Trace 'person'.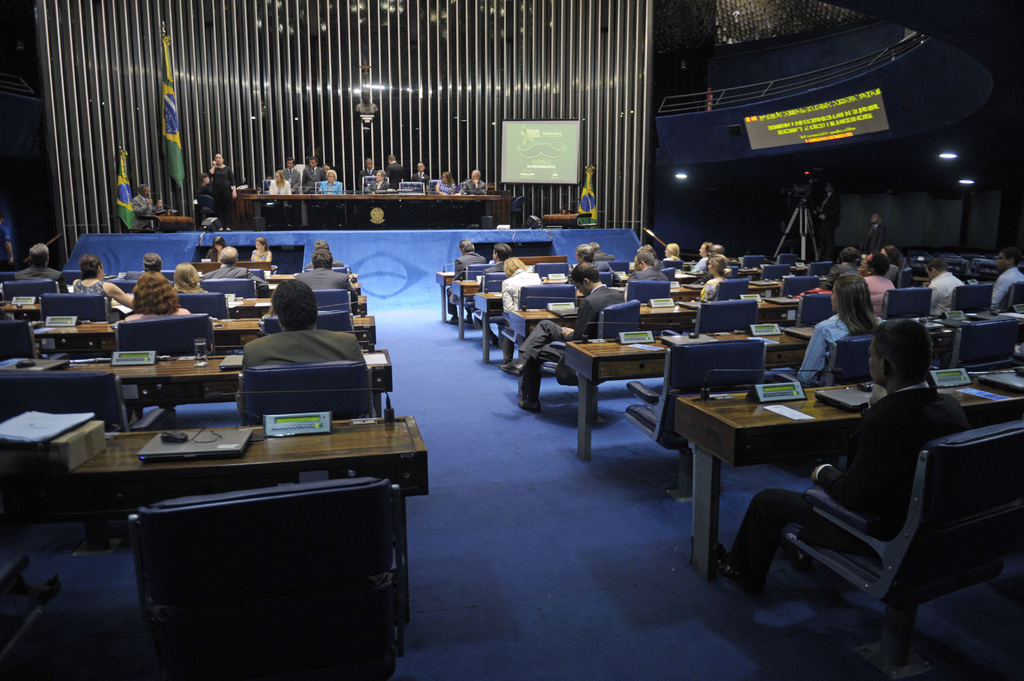
Traced to (x1=411, y1=157, x2=429, y2=190).
